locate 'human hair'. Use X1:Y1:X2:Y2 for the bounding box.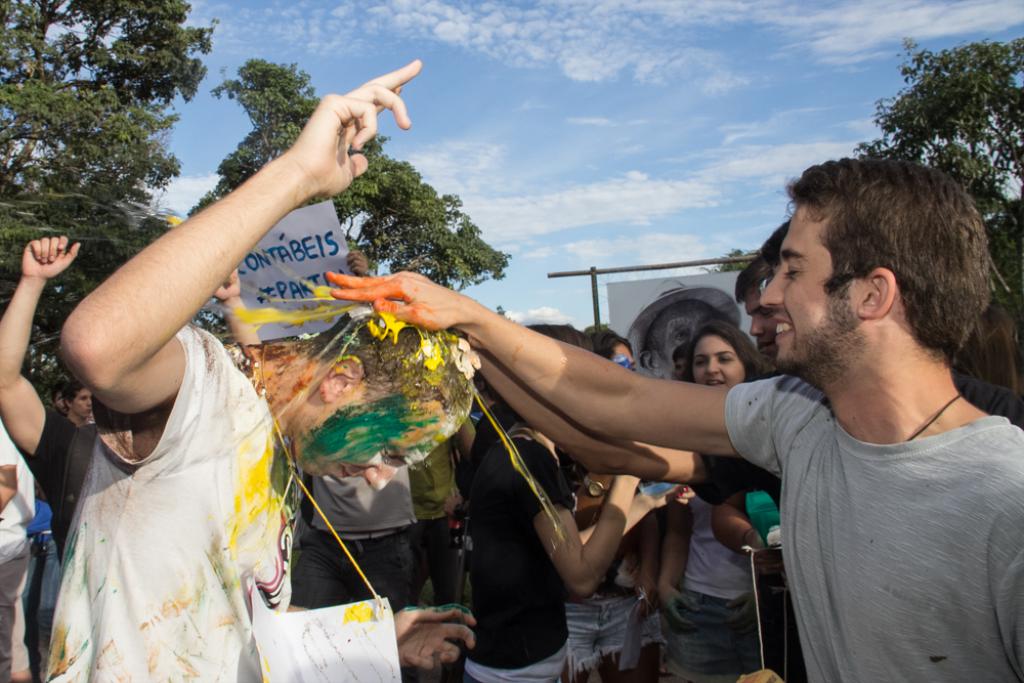
482:323:591:428.
